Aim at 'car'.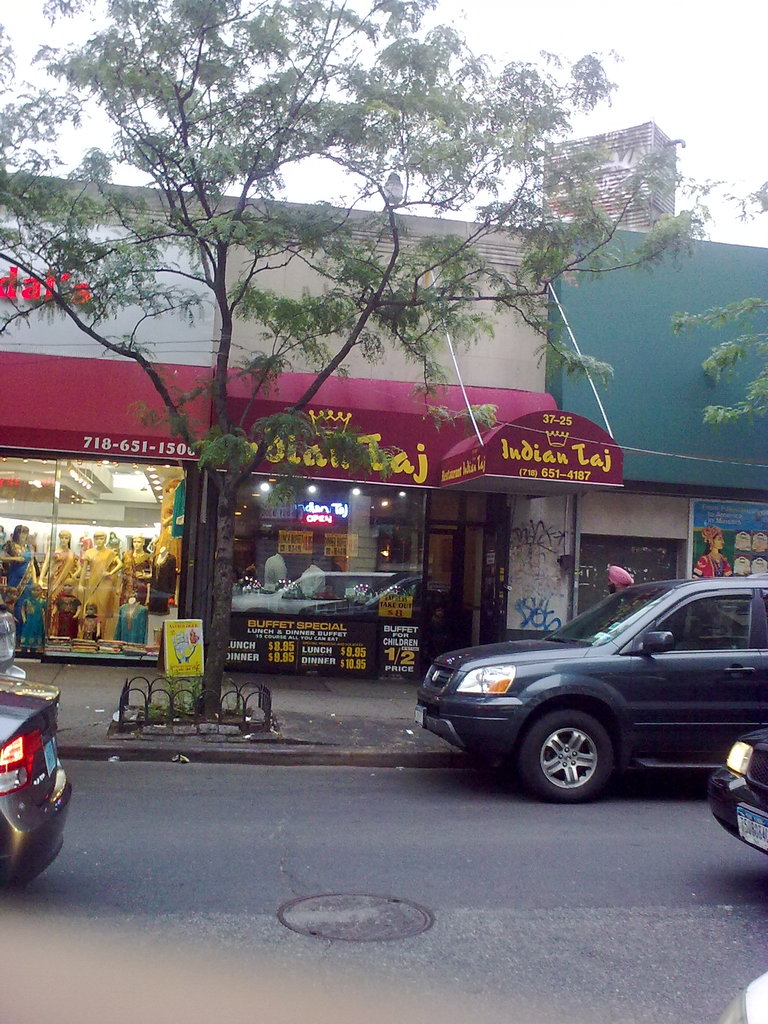
Aimed at select_region(708, 728, 767, 852).
